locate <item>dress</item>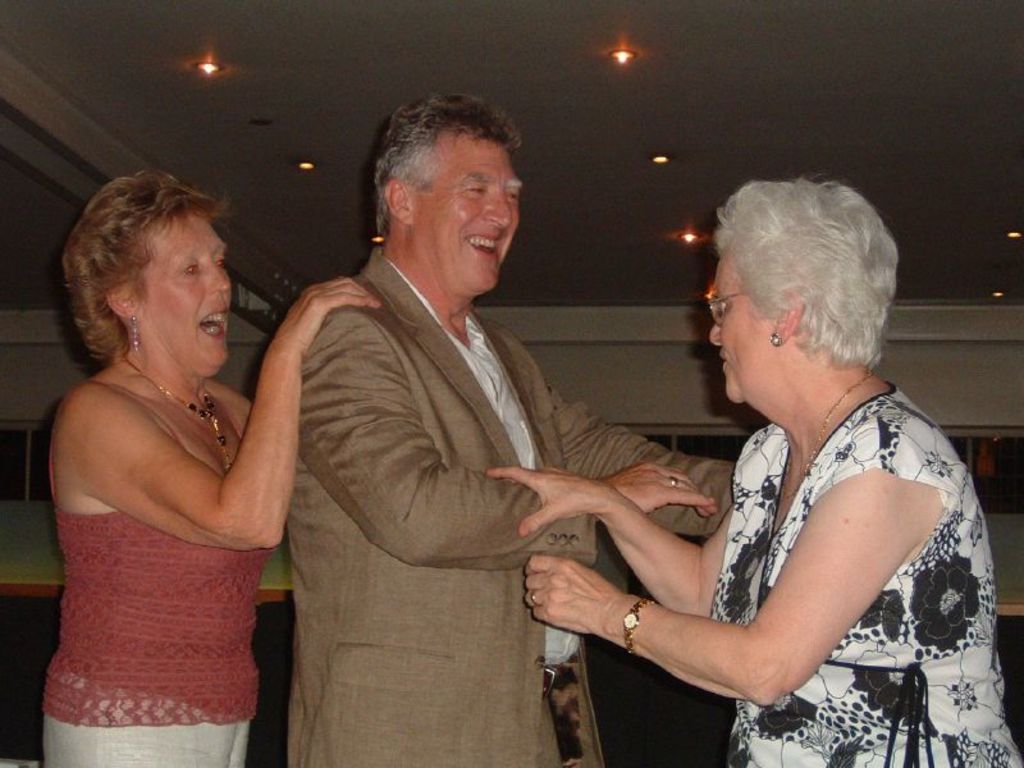
(left=708, top=379, right=1016, bottom=767)
